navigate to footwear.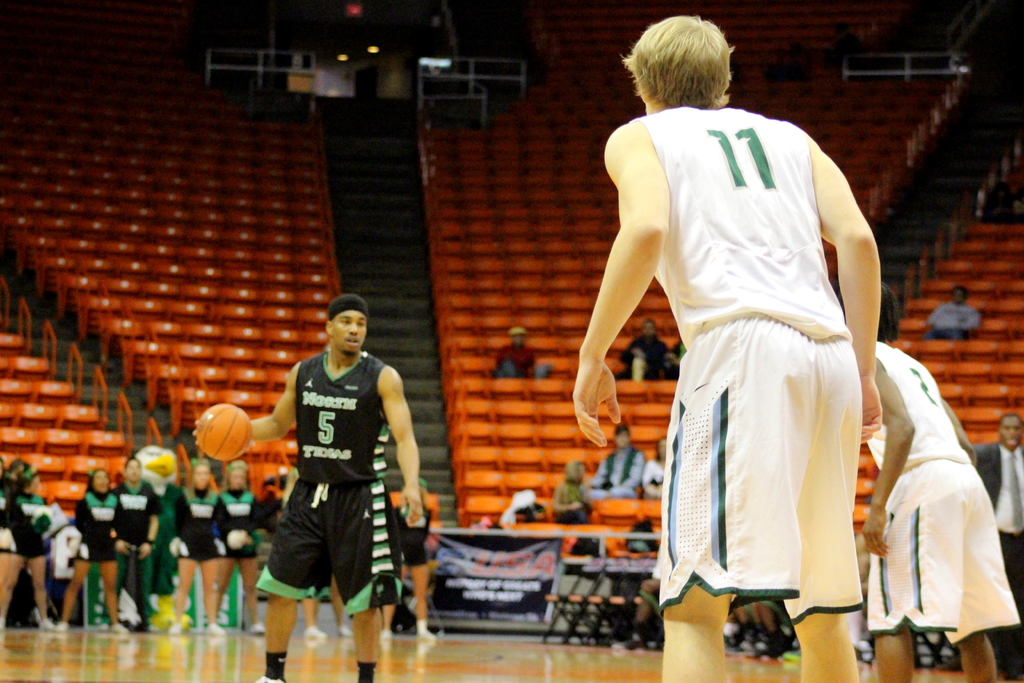
Navigation target: select_region(418, 627, 436, 641).
